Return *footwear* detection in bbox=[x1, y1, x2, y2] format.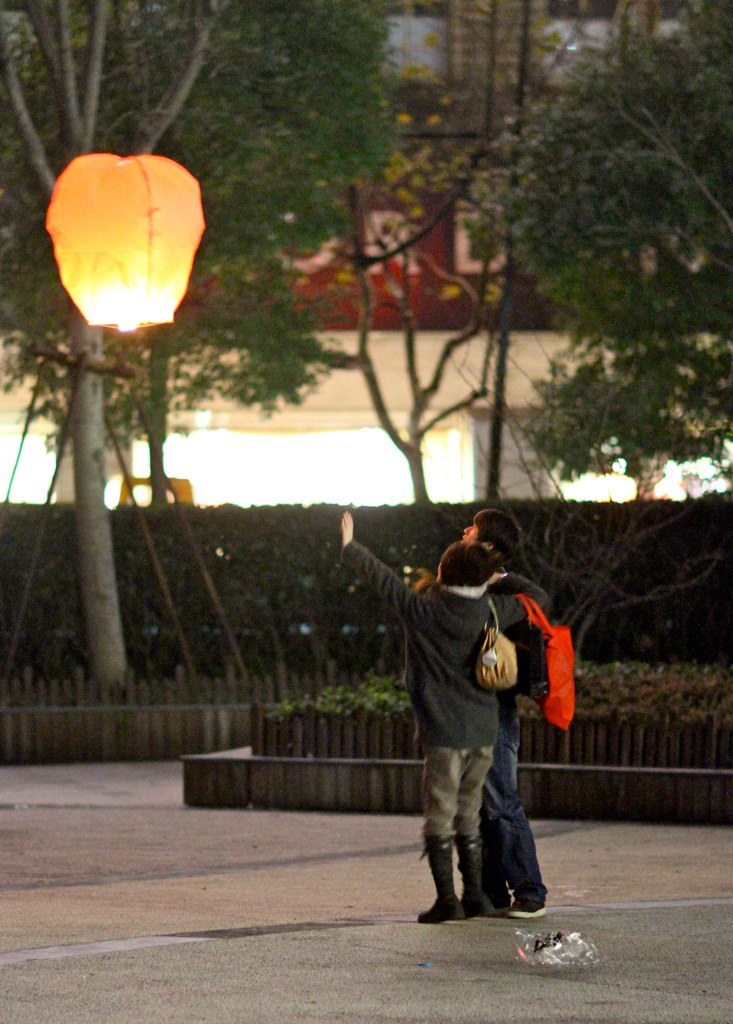
bbox=[491, 897, 514, 926].
